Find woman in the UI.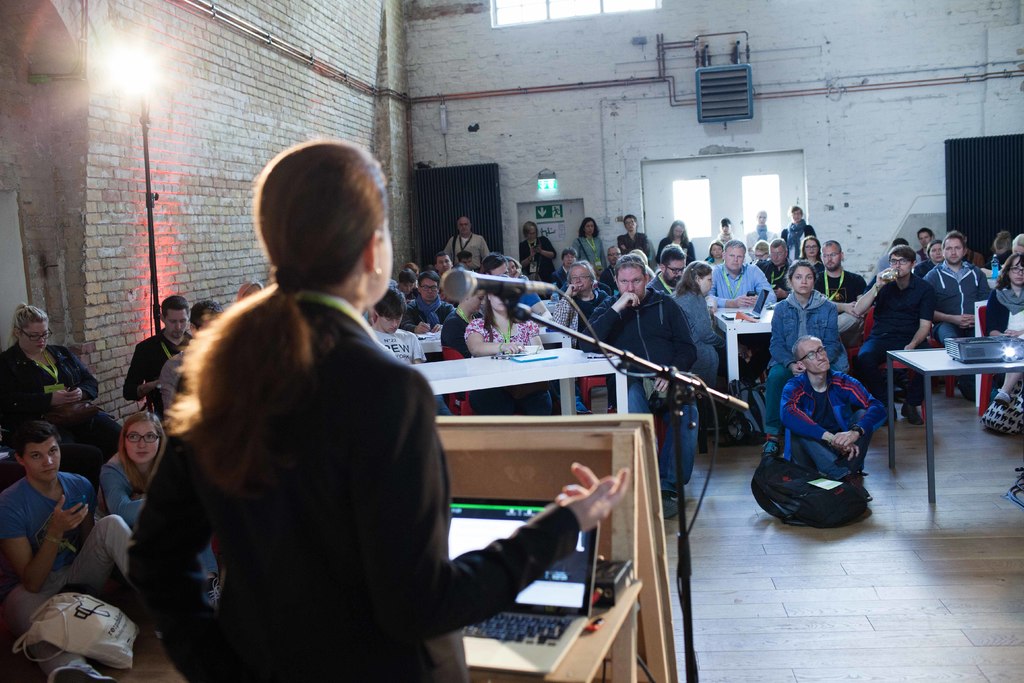
UI element at bbox(707, 242, 724, 268).
